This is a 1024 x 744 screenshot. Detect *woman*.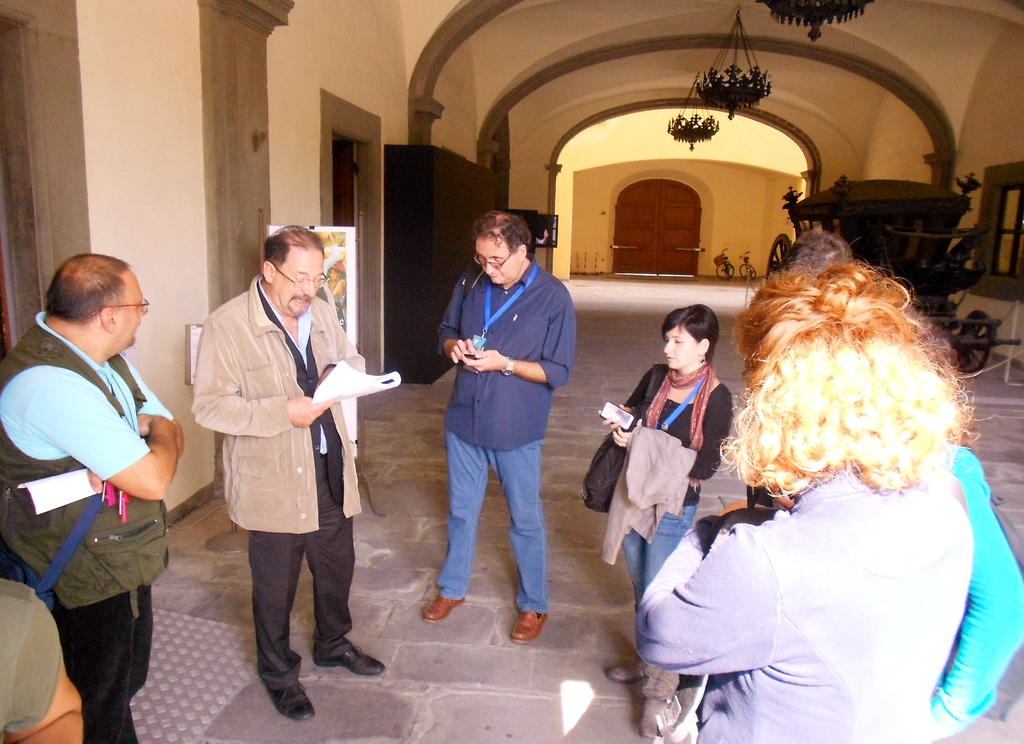
Rect(605, 299, 739, 691).
